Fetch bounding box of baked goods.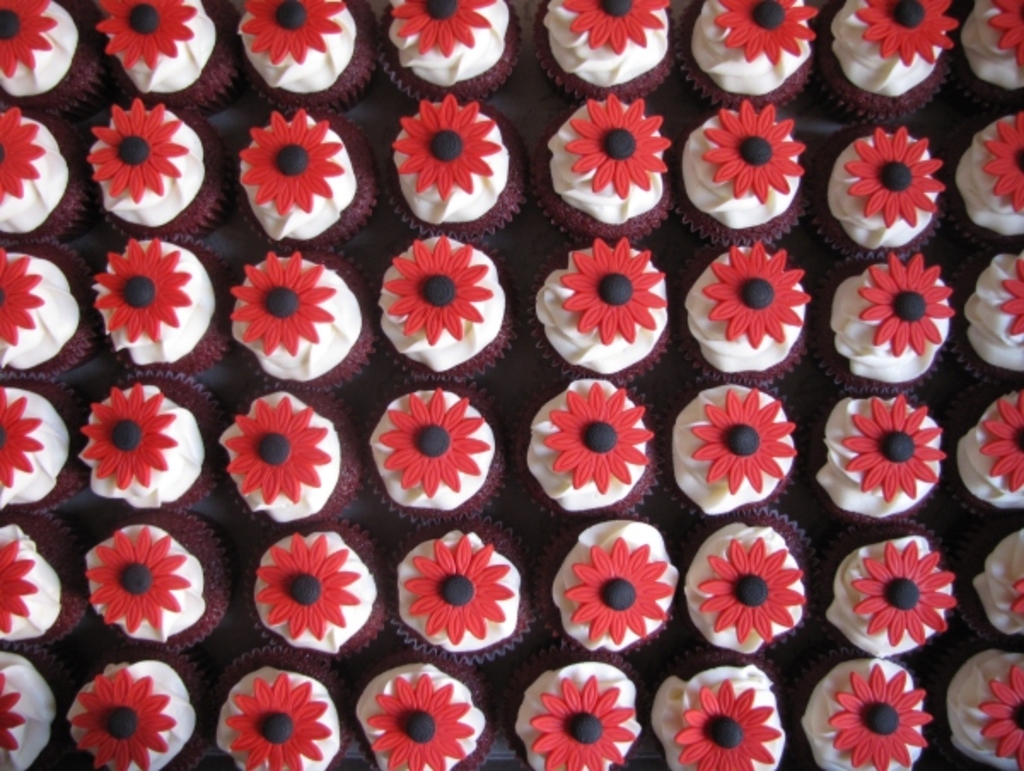
Bbox: bbox(952, 249, 1022, 379).
